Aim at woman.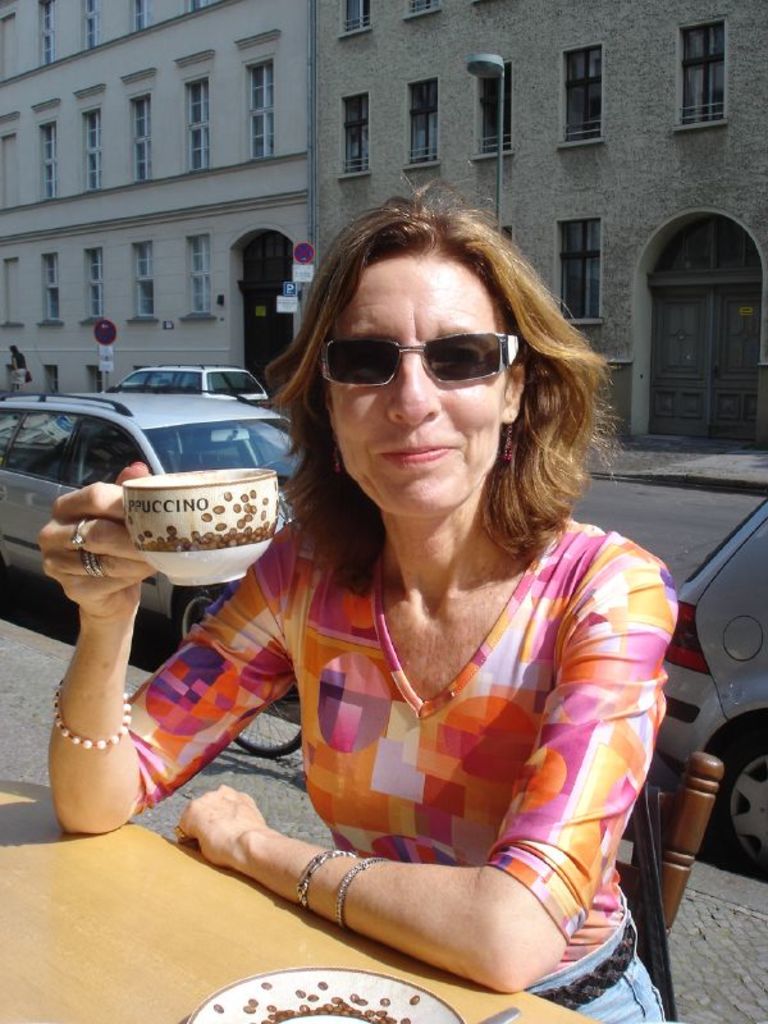
Aimed at (x1=173, y1=191, x2=695, y2=986).
